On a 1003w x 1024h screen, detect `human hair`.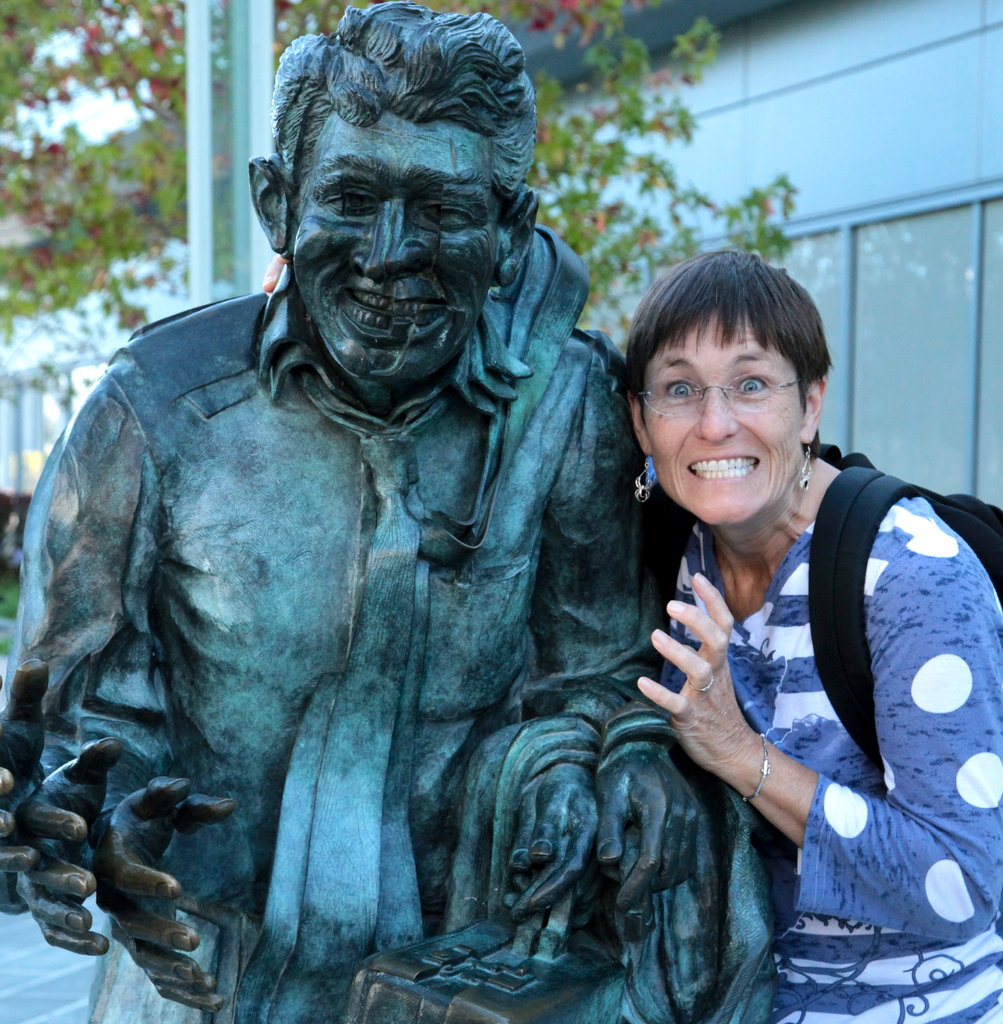
{"left": 619, "top": 236, "right": 848, "bottom": 407}.
